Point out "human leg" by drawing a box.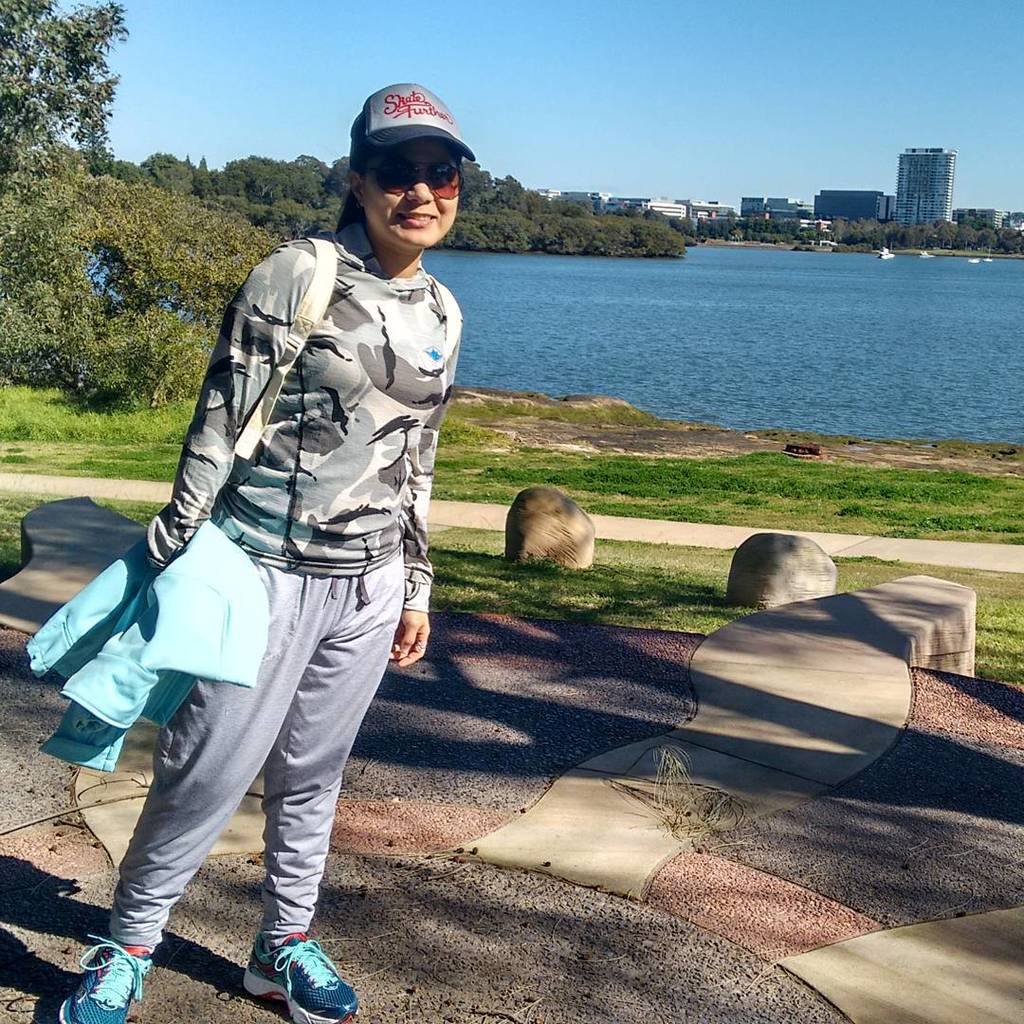
Rect(55, 561, 319, 1023).
